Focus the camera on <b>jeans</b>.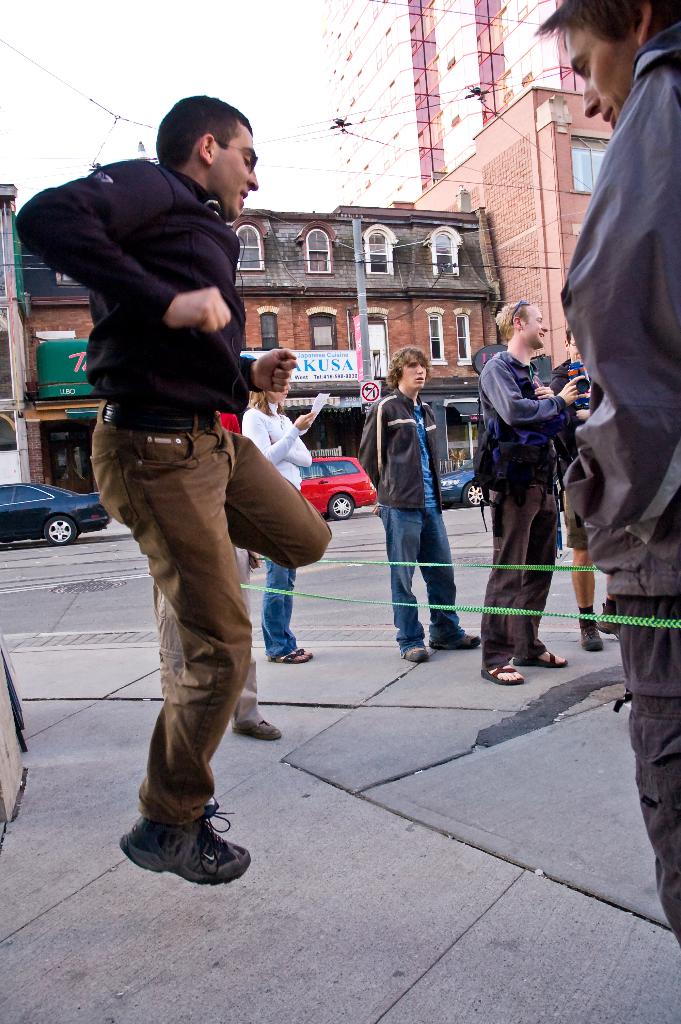
Focus region: (left=380, top=493, right=450, bottom=648).
